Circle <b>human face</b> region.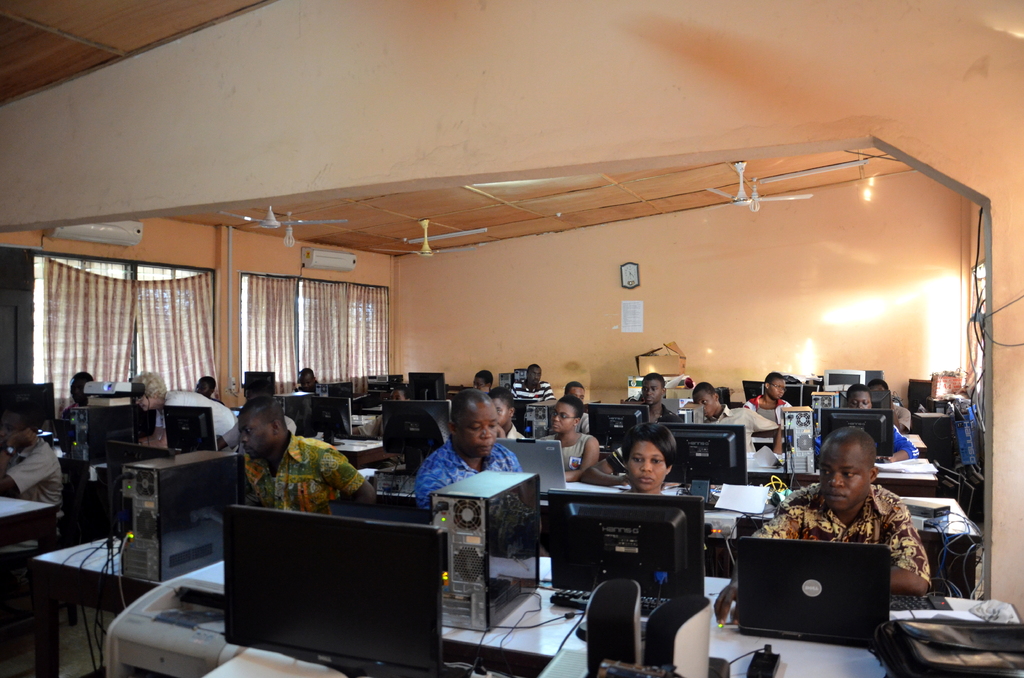
Region: bbox(68, 380, 84, 407).
